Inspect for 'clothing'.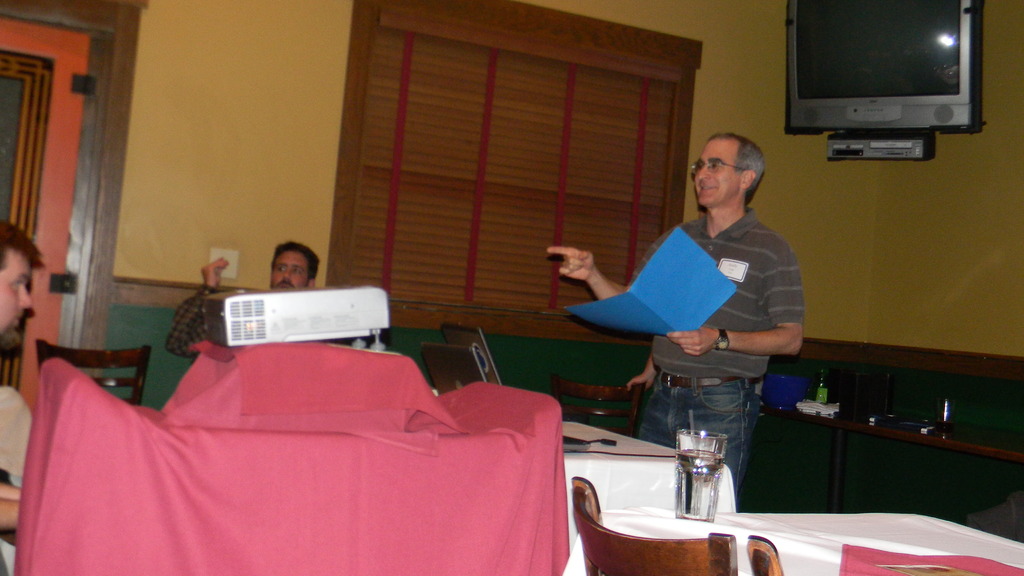
Inspection: detection(598, 204, 802, 515).
